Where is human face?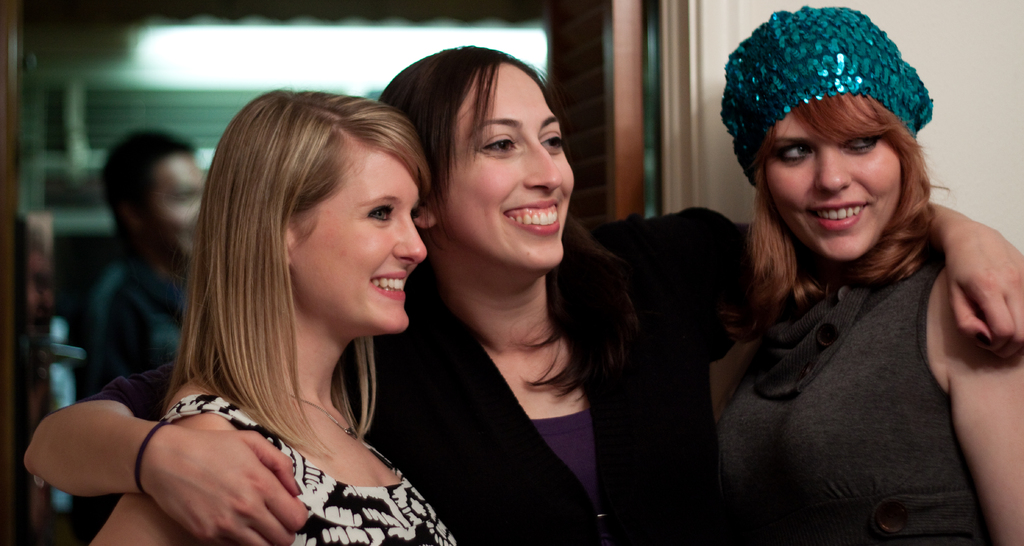
left=293, top=144, right=424, bottom=330.
